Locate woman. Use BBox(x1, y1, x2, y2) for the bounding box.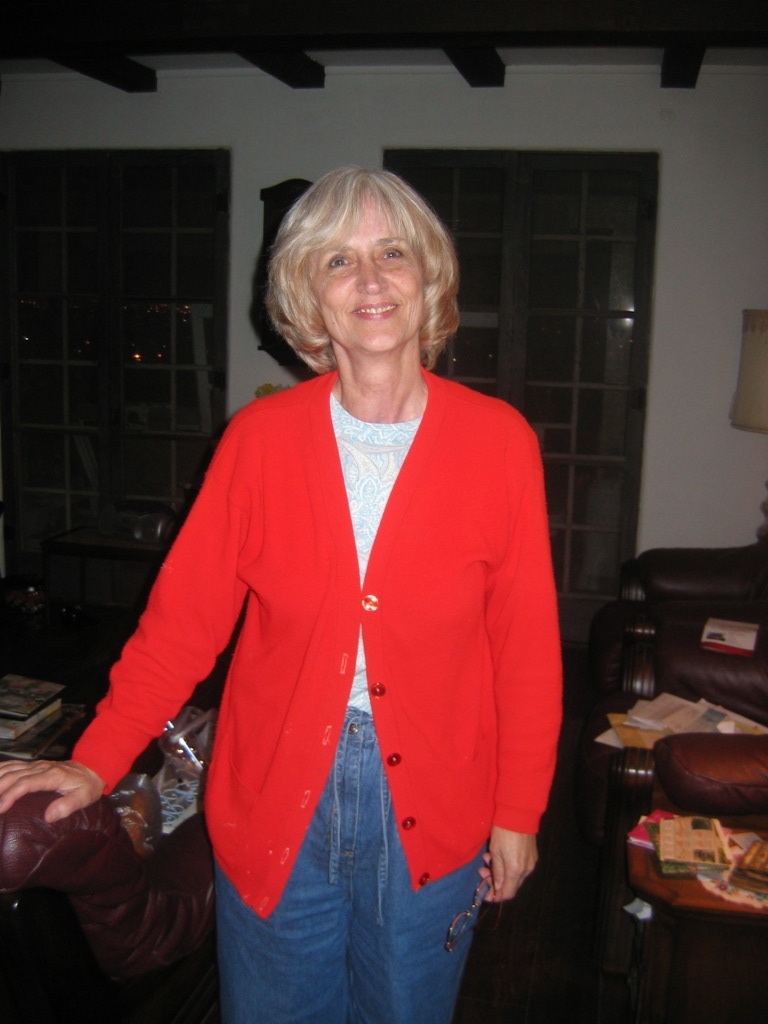
BBox(67, 138, 577, 1019).
